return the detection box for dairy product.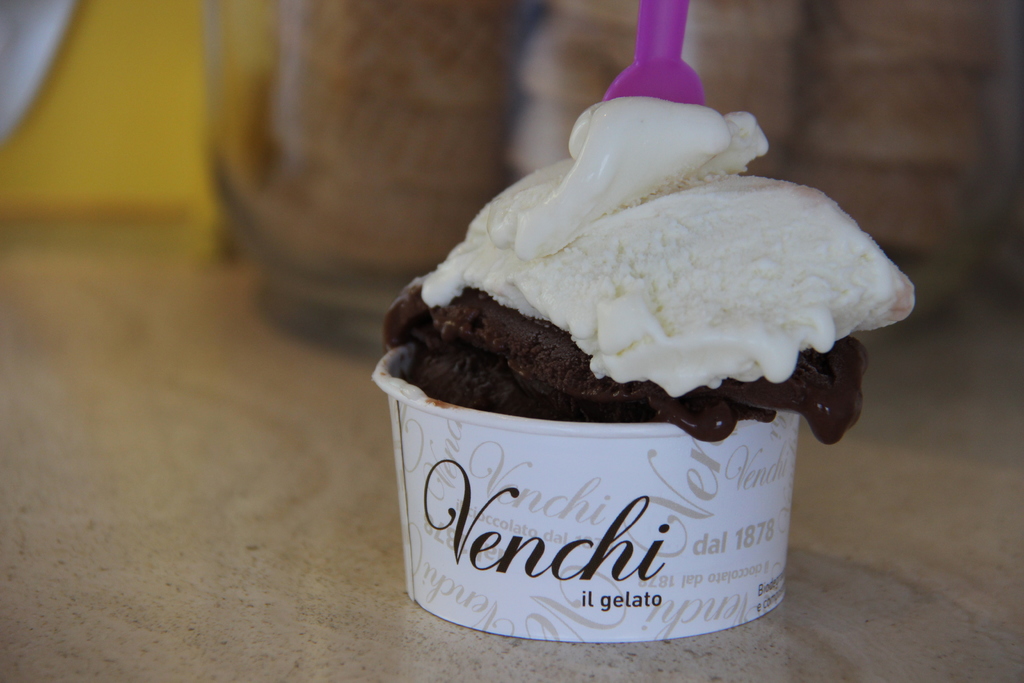
left=423, top=101, right=908, bottom=388.
